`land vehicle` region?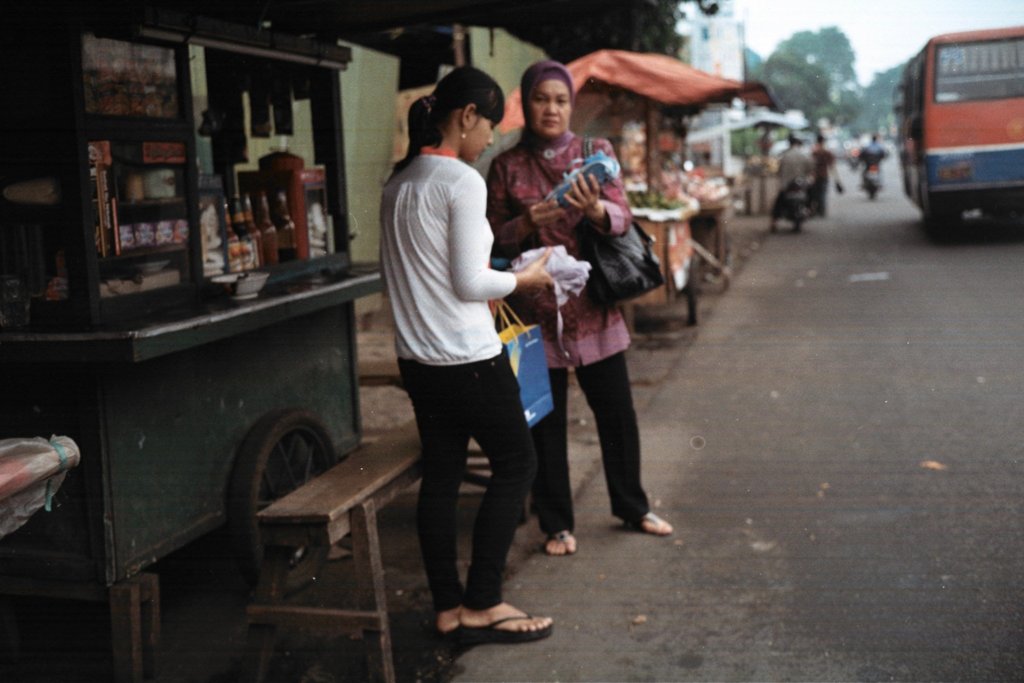
(left=892, top=24, right=1023, bottom=242)
